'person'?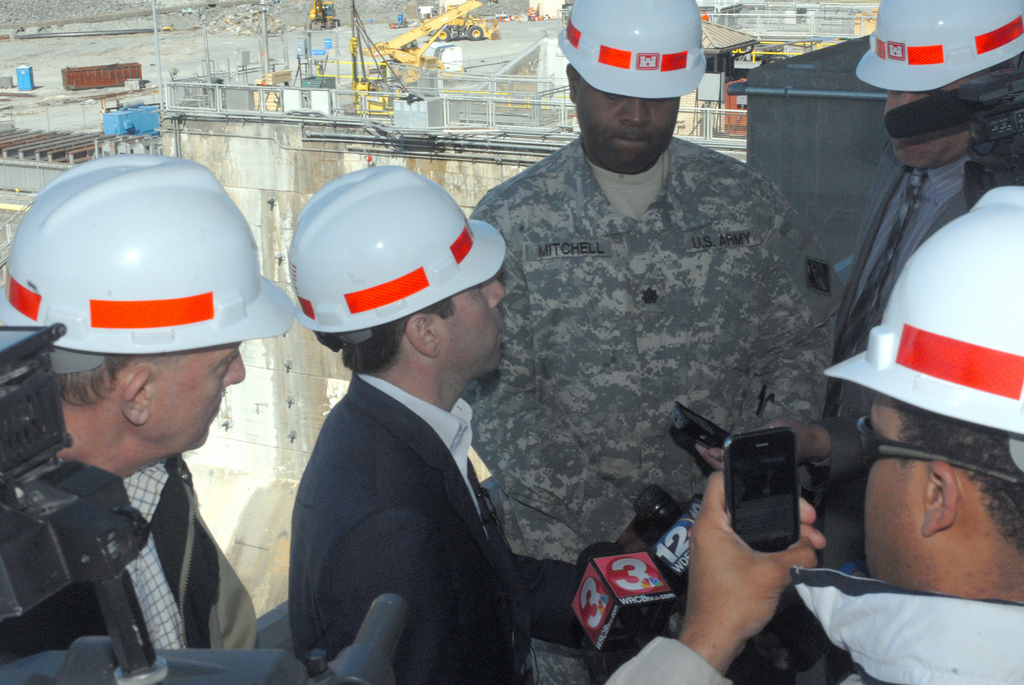
x1=602, y1=179, x2=1023, y2=684
